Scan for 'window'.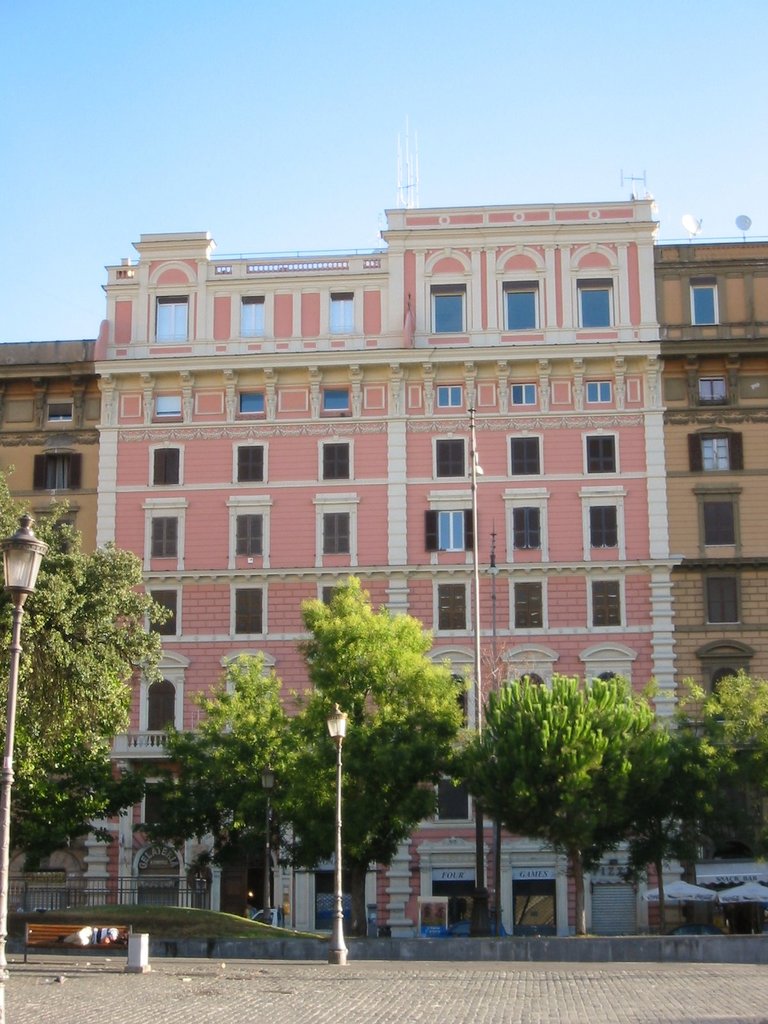
Scan result: [x1=697, y1=374, x2=728, y2=402].
